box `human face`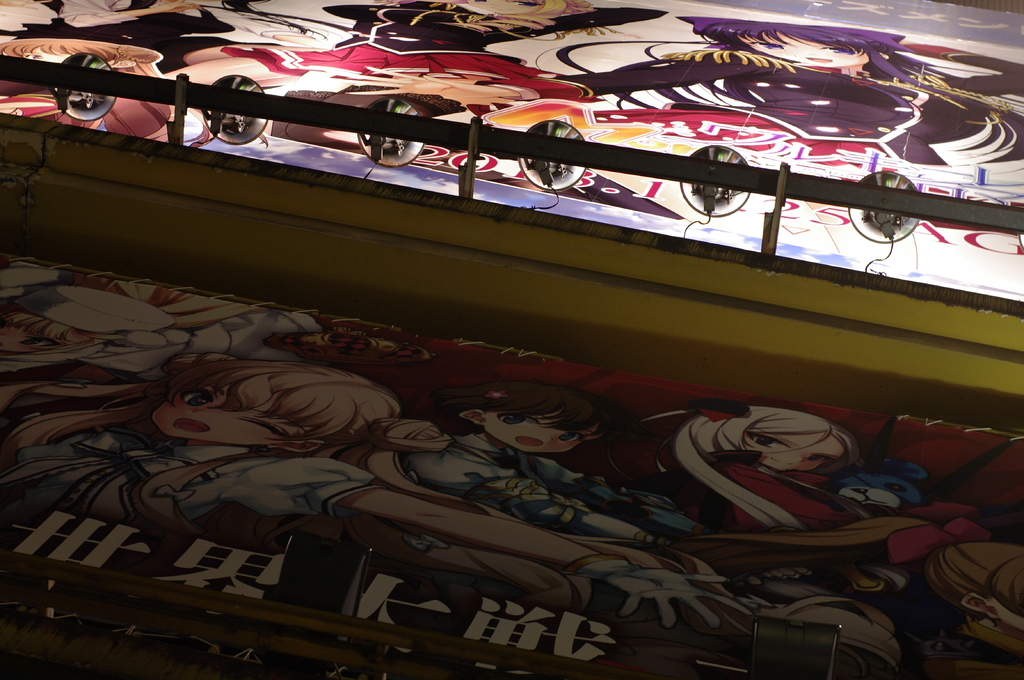
select_region(746, 434, 844, 470)
